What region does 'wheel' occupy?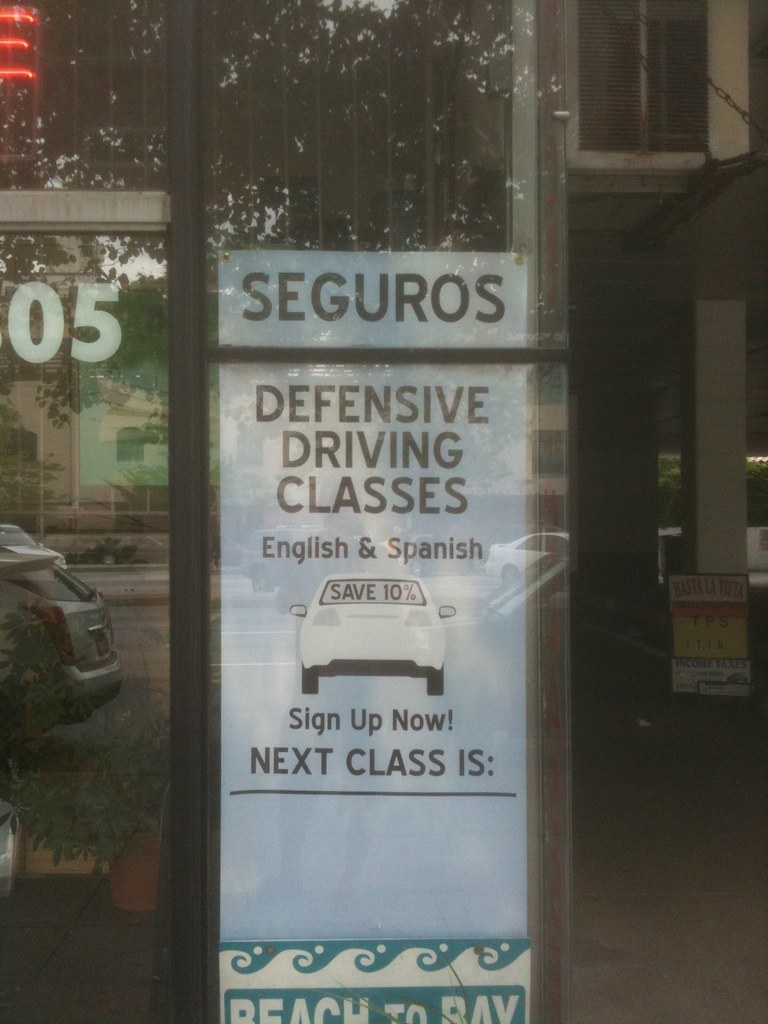
bbox=[300, 662, 318, 698].
